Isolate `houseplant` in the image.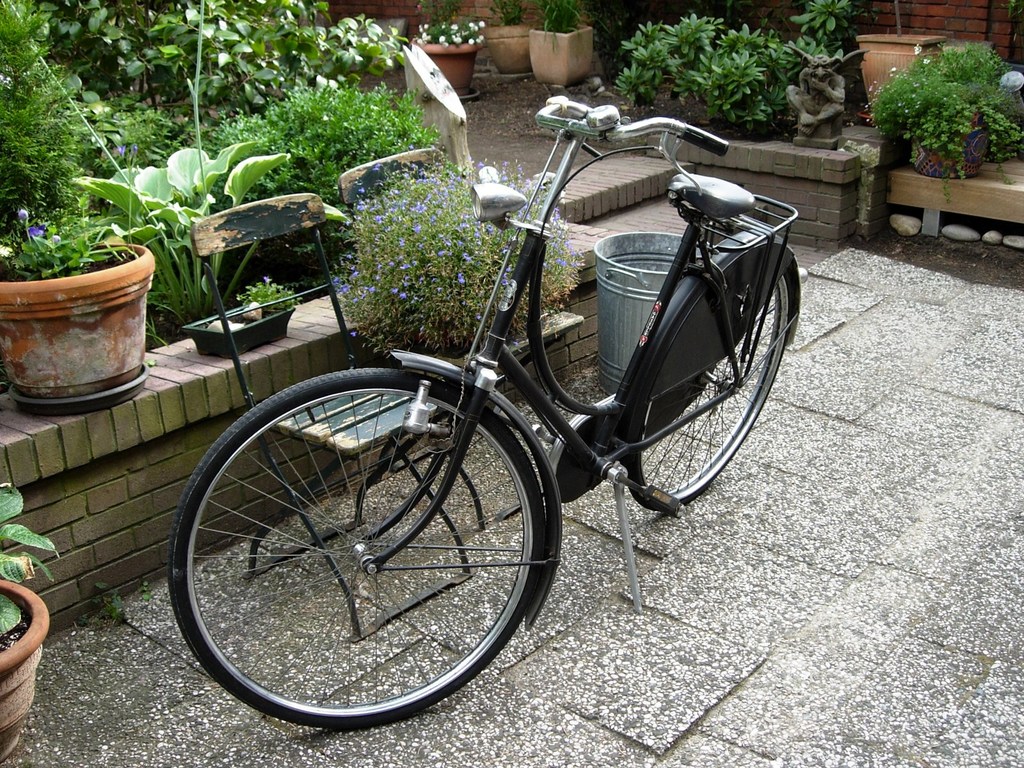
Isolated region: l=482, t=0, r=534, b=72.
